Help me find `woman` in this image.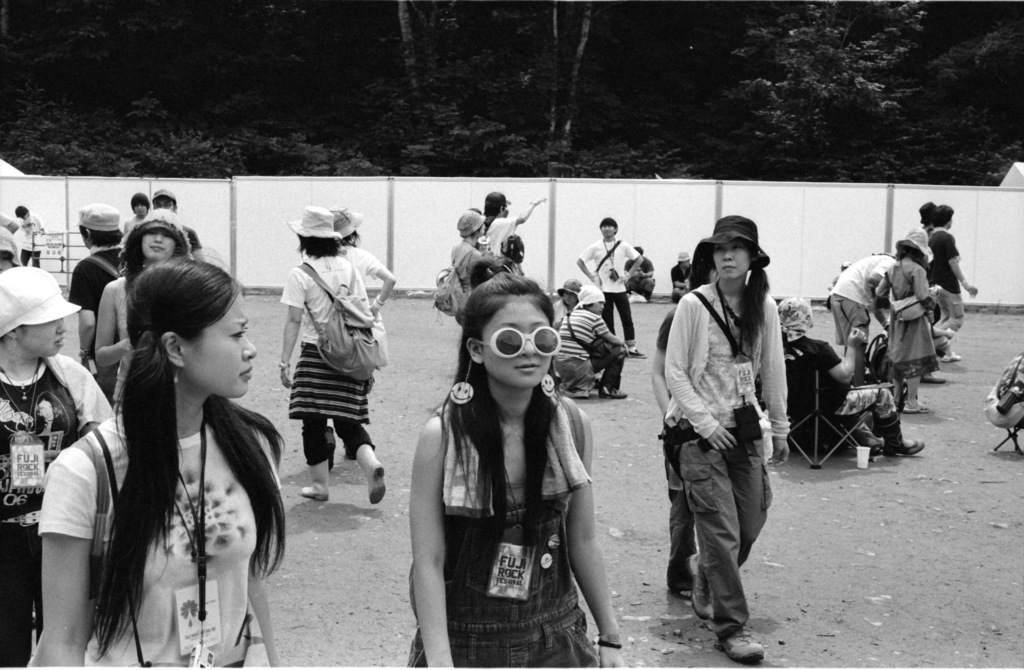
Found it: 552, 280, 586, 319.
